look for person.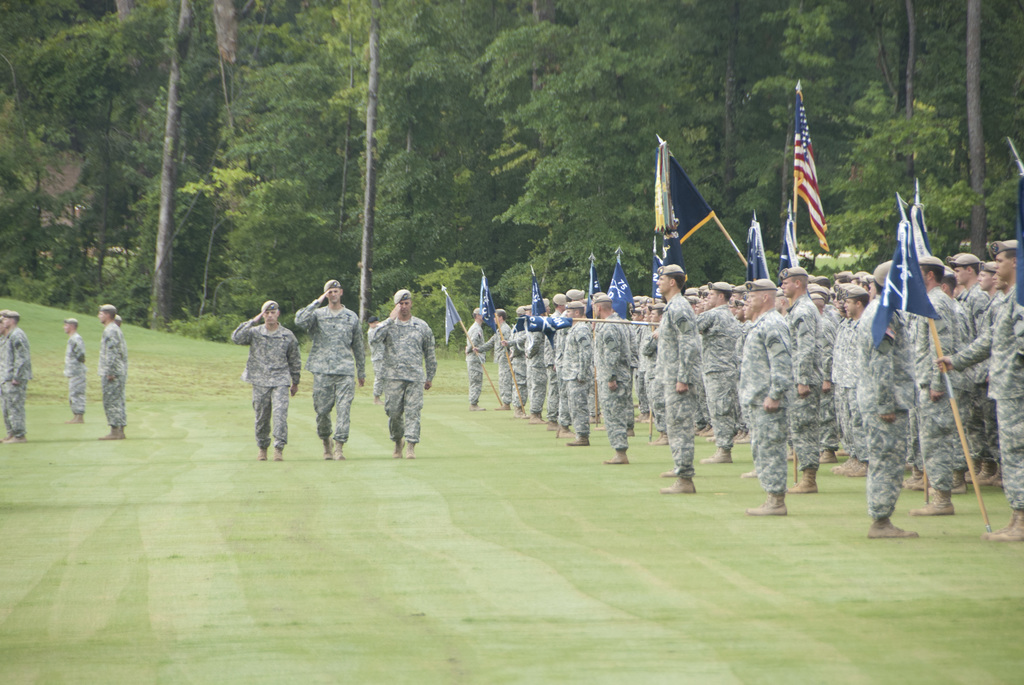
Found: locate(292, 279, 362, 464).
